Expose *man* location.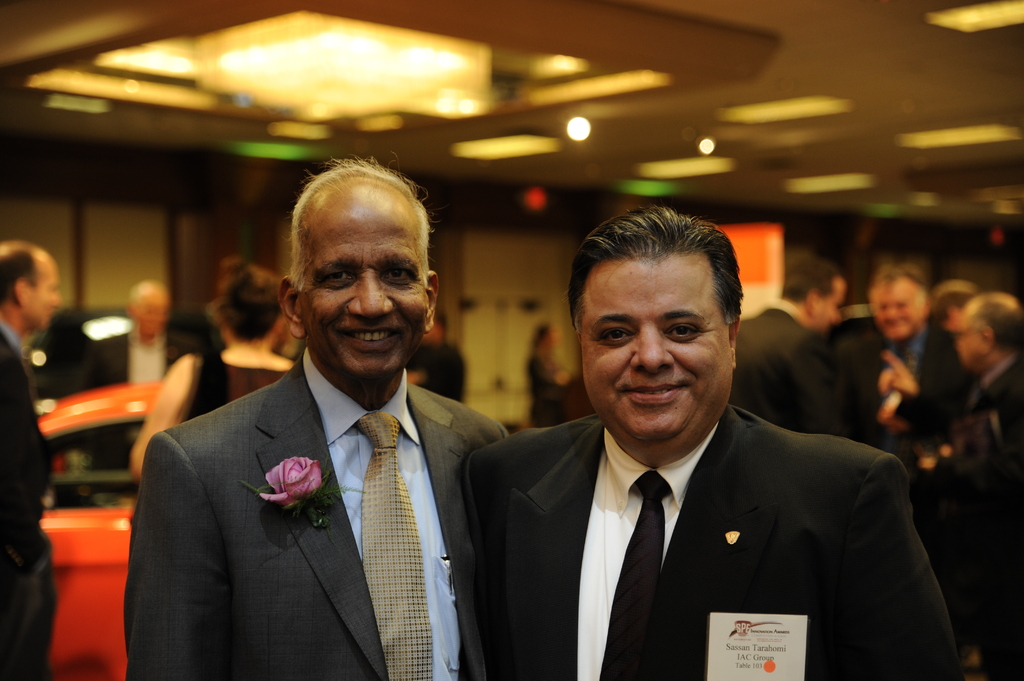
Exposed at left=433, top=220, right=952, bottom=666.
